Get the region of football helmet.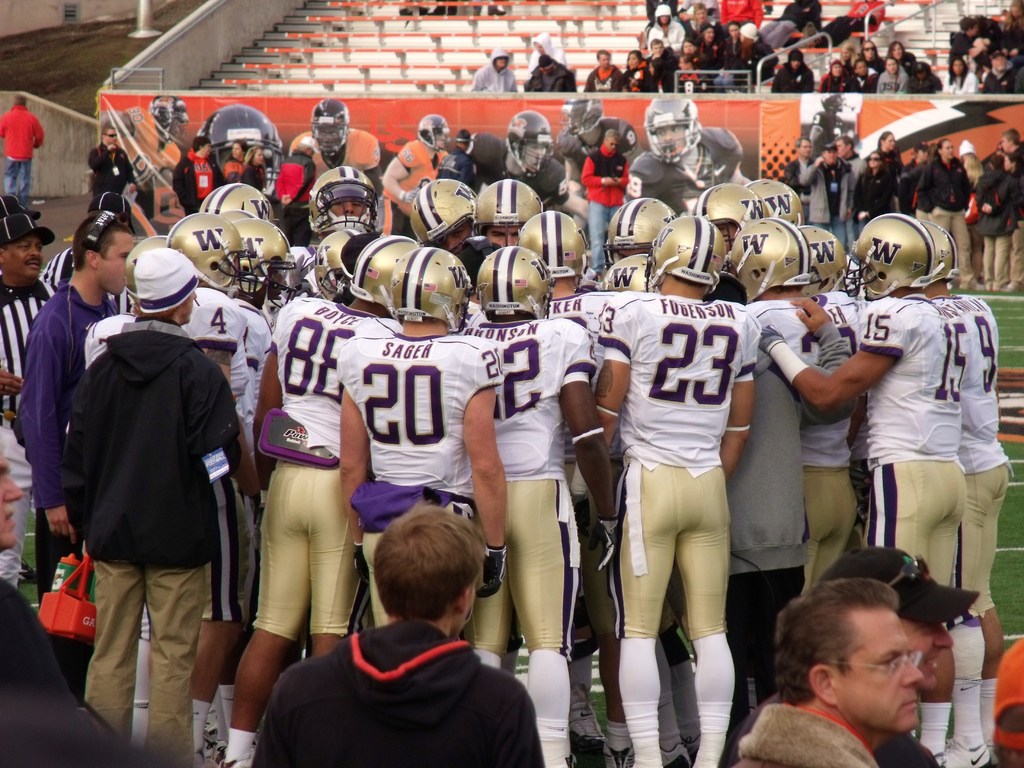
<region>170, 213, 271, 309</region>.
